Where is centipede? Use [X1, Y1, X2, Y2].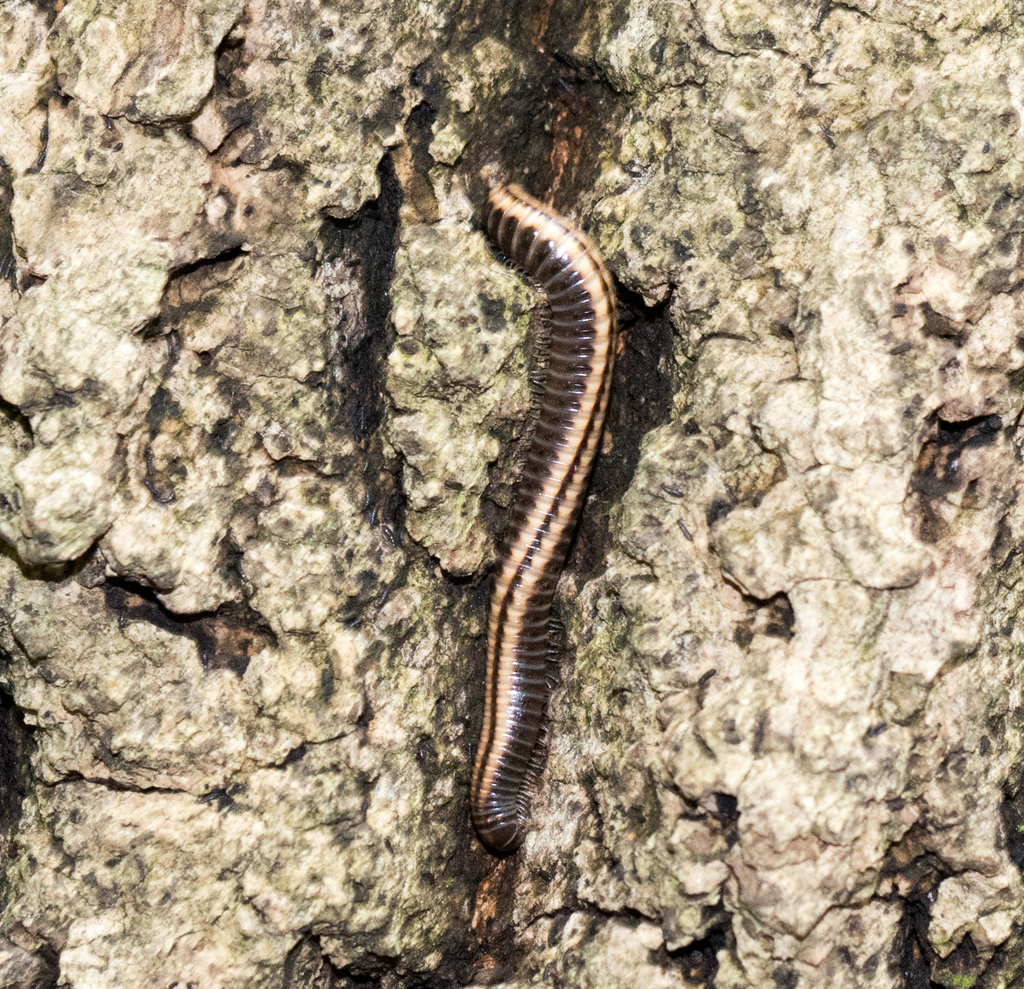
[403, 217, 654, 856].
